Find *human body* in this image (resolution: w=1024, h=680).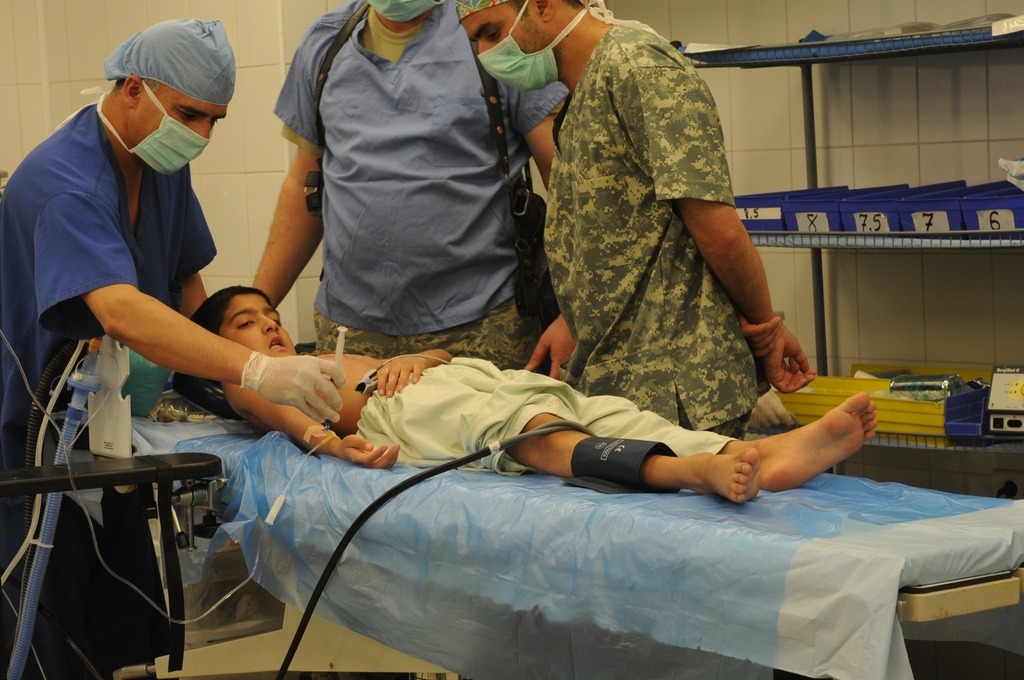
[191, 285, 878, 504].
